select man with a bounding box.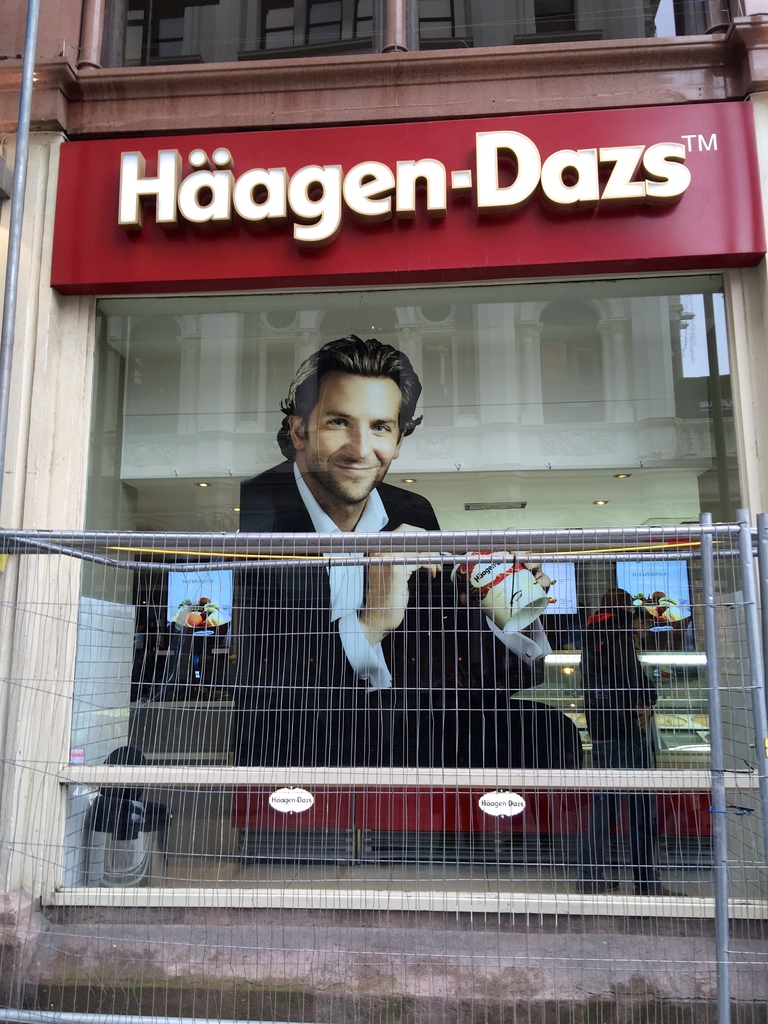
(238, 333, 588, 767).
